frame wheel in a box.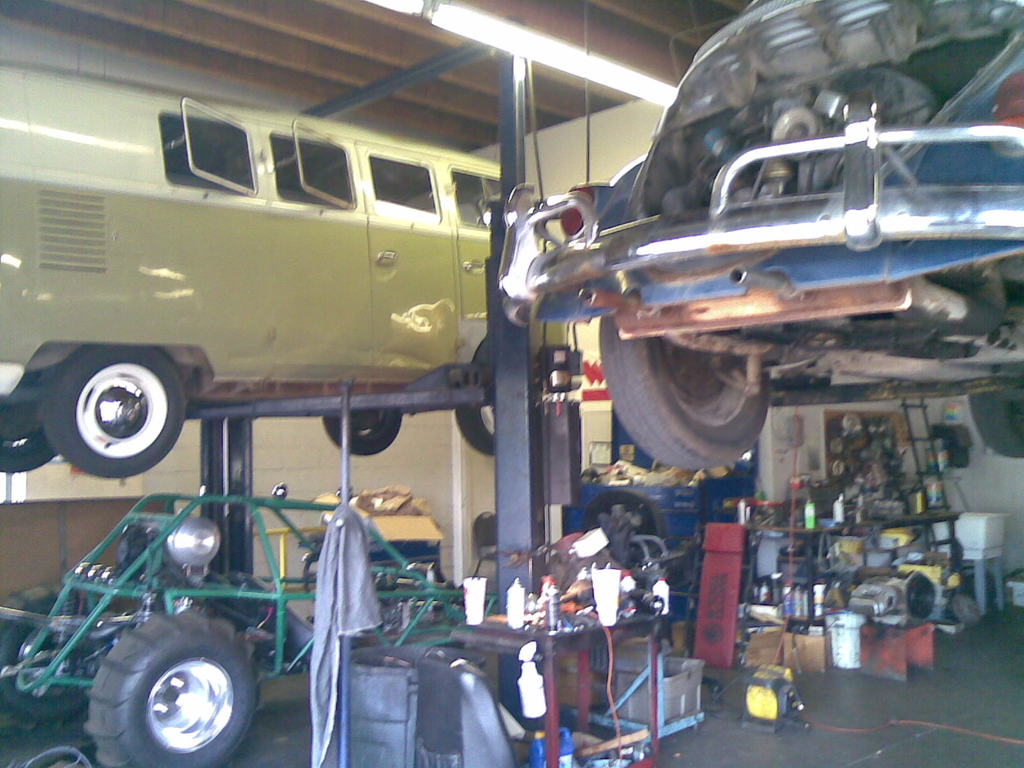
bbox=(84, 621, 251, 756).
